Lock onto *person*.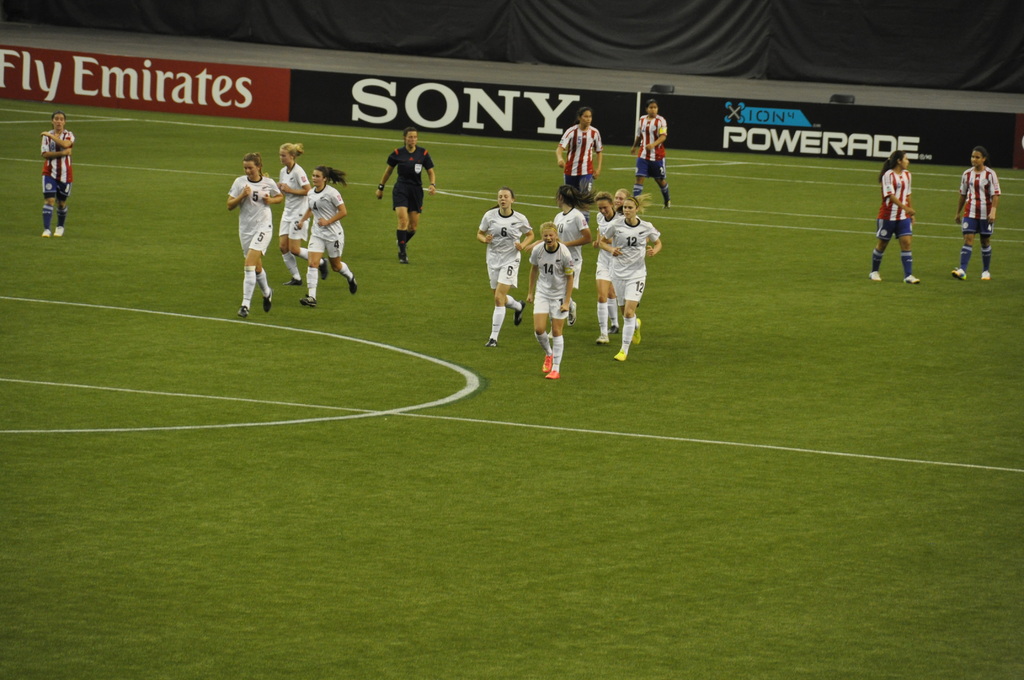
Locked: crop(37, 106, 75, 240).
